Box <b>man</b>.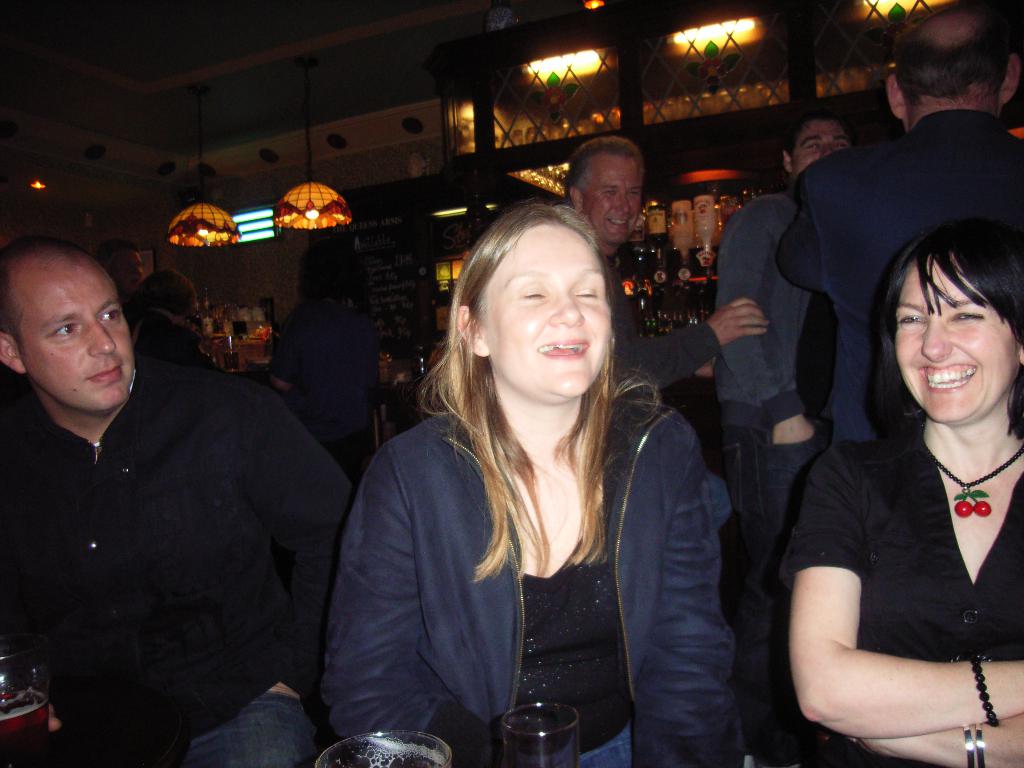
<region>93, 239, 148, 301</region>.
